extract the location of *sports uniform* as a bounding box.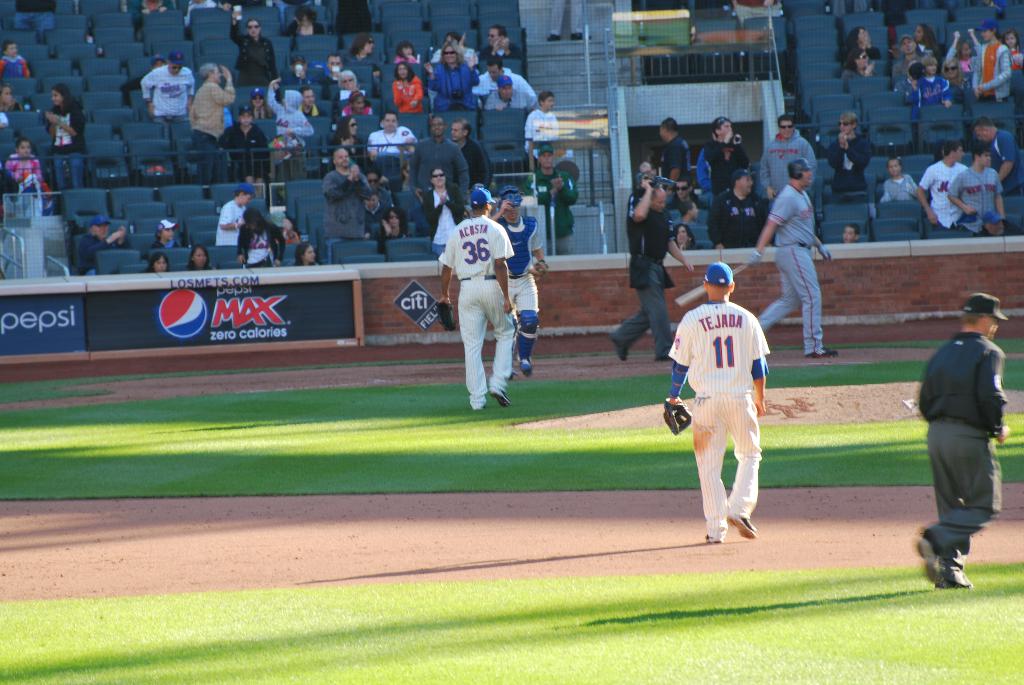
619/191/674/369.
